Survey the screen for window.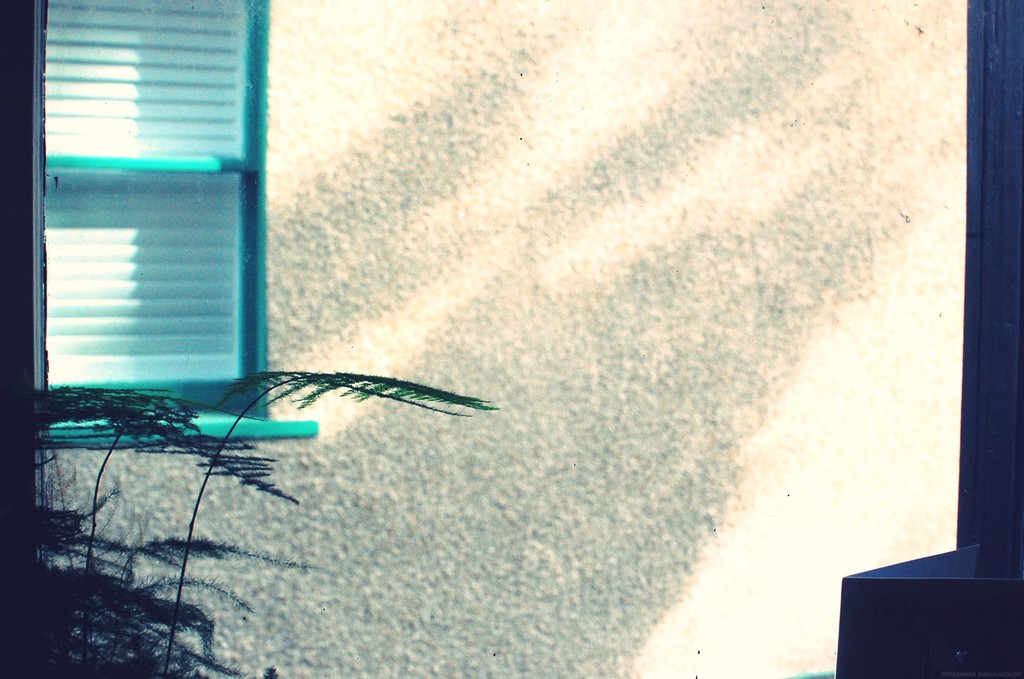
Survey found: [x1=48, y1=0, x2=269, y2=413].
